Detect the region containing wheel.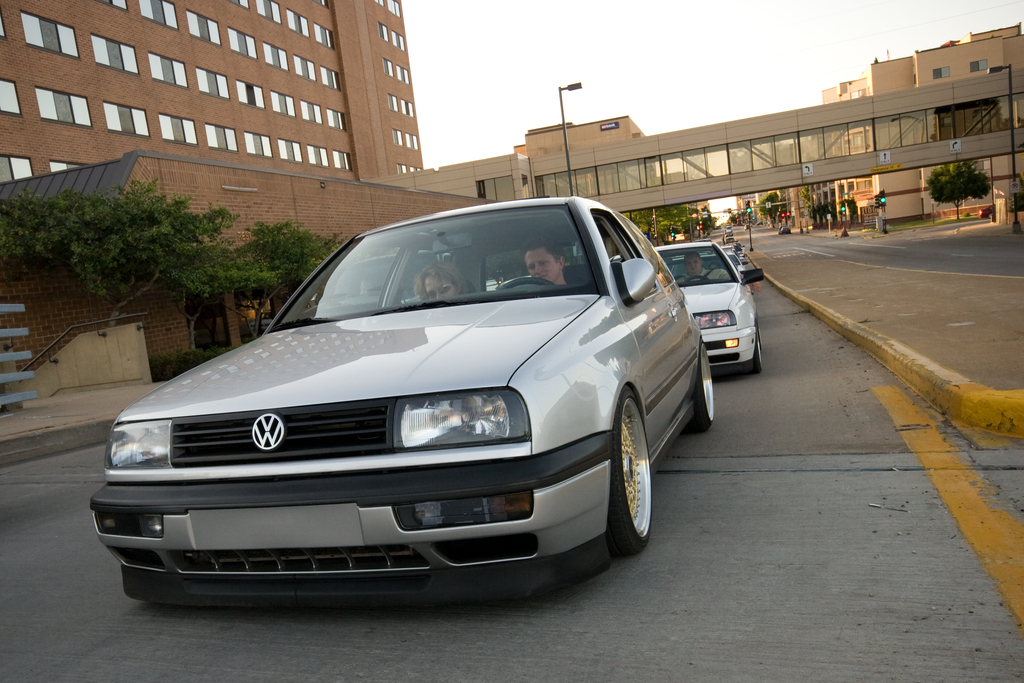
select_region(744, 325, 761, 373).
